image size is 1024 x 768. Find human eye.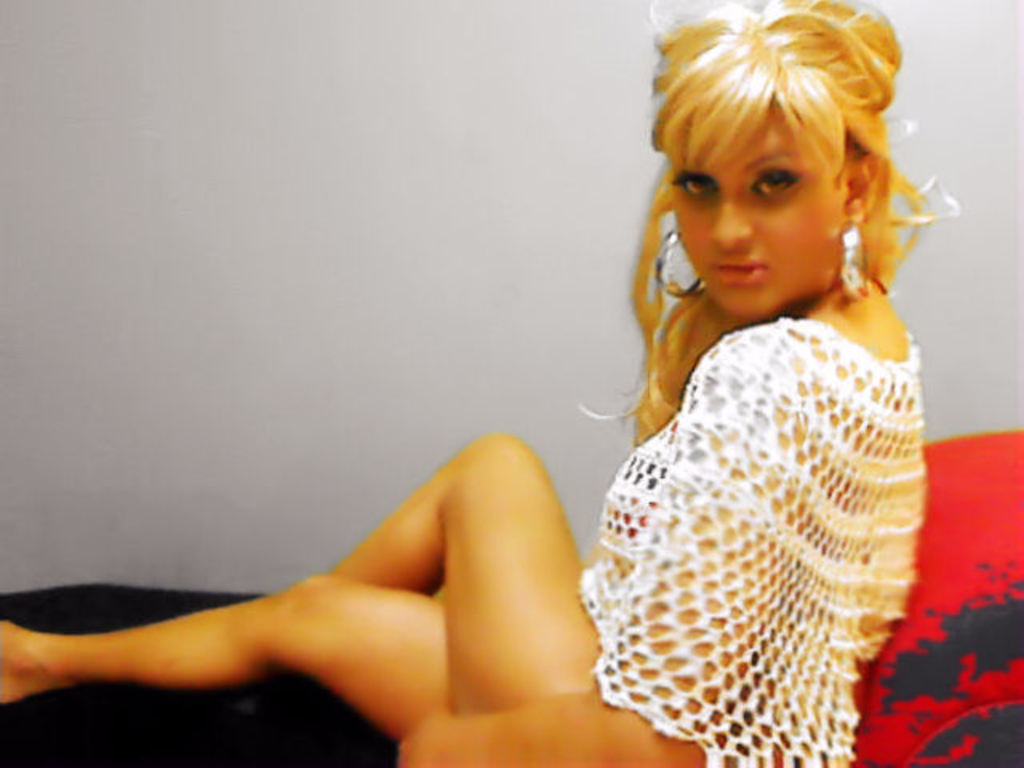
[752,158,800,197].
